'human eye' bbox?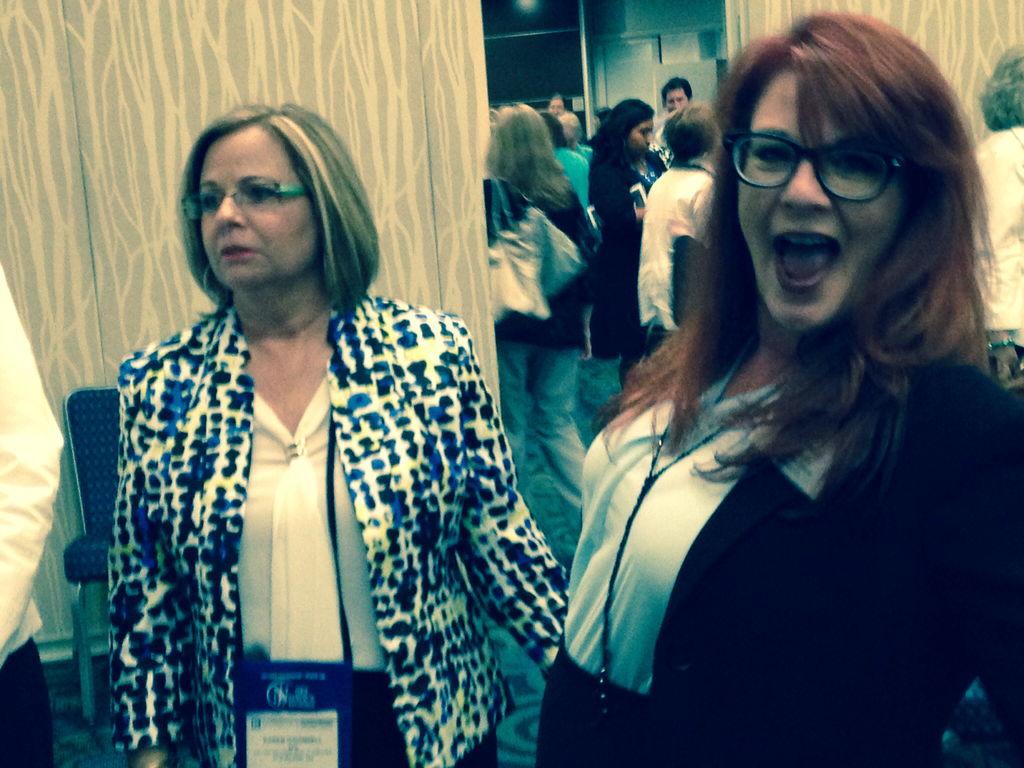
(739,138,801,174)
